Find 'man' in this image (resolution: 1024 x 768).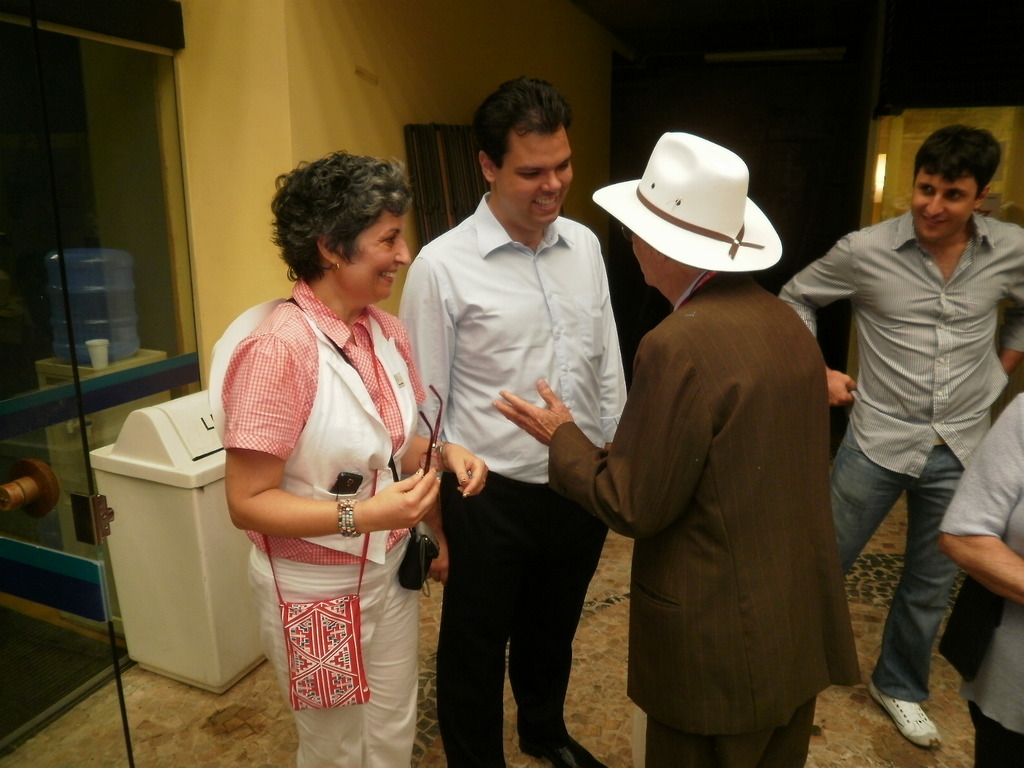
x1=938, y1=390, x2=1023, y2=767.
